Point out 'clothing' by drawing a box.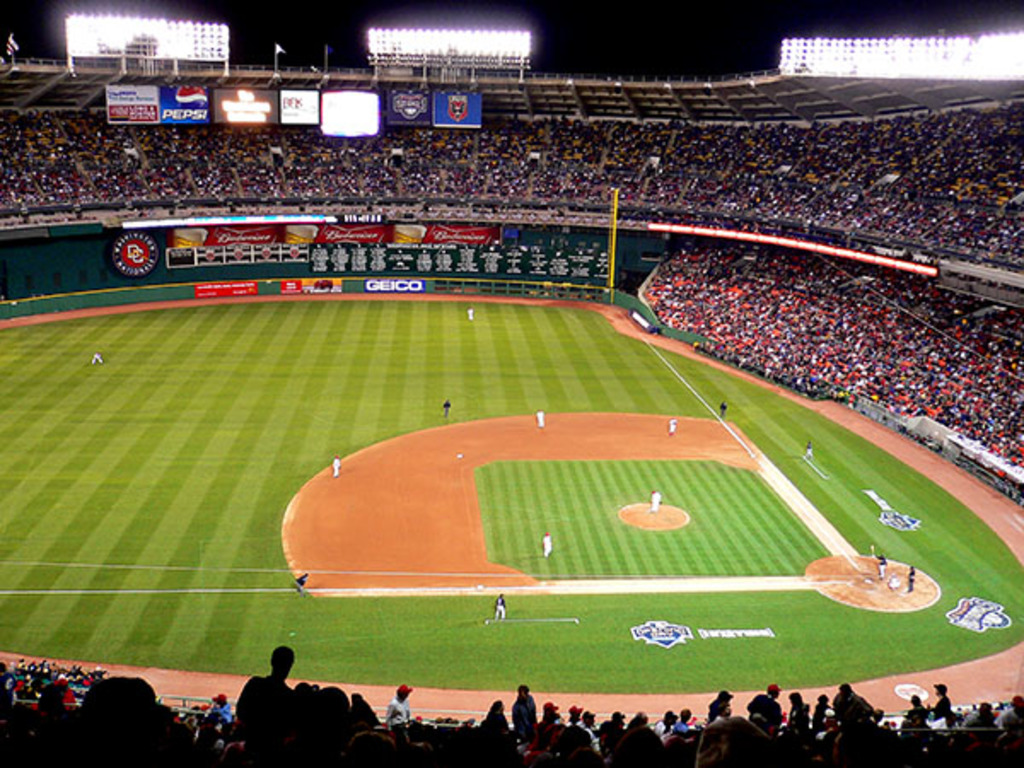
bbox(389, 700, 410, 744).
